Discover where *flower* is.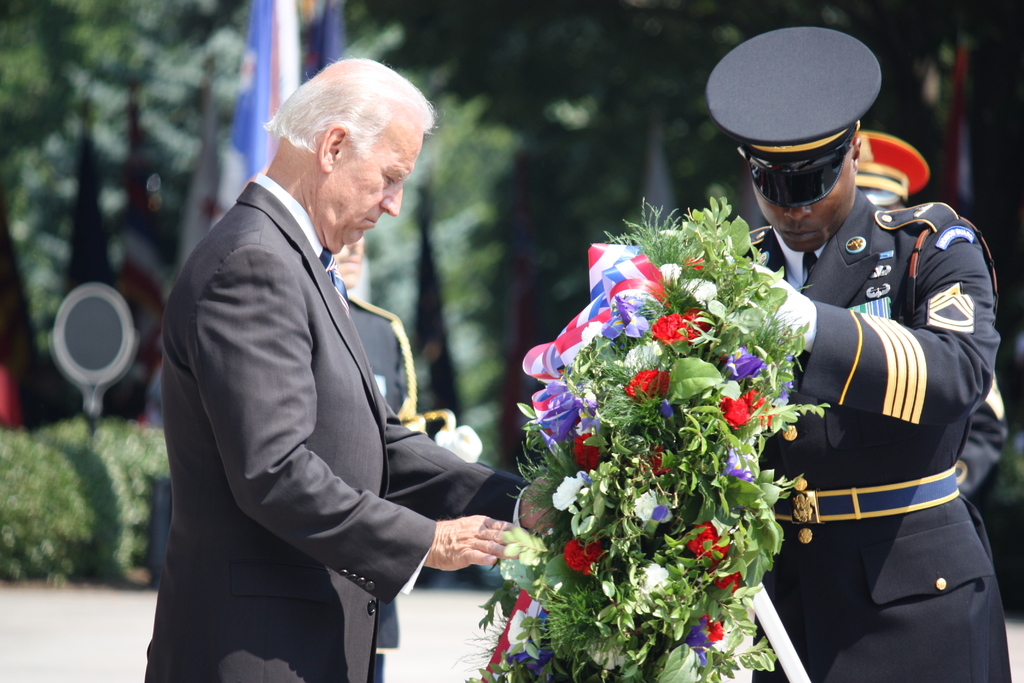
Discovered at {"left": 583, "top": 638, "right": 621, "bottom": 674}.
